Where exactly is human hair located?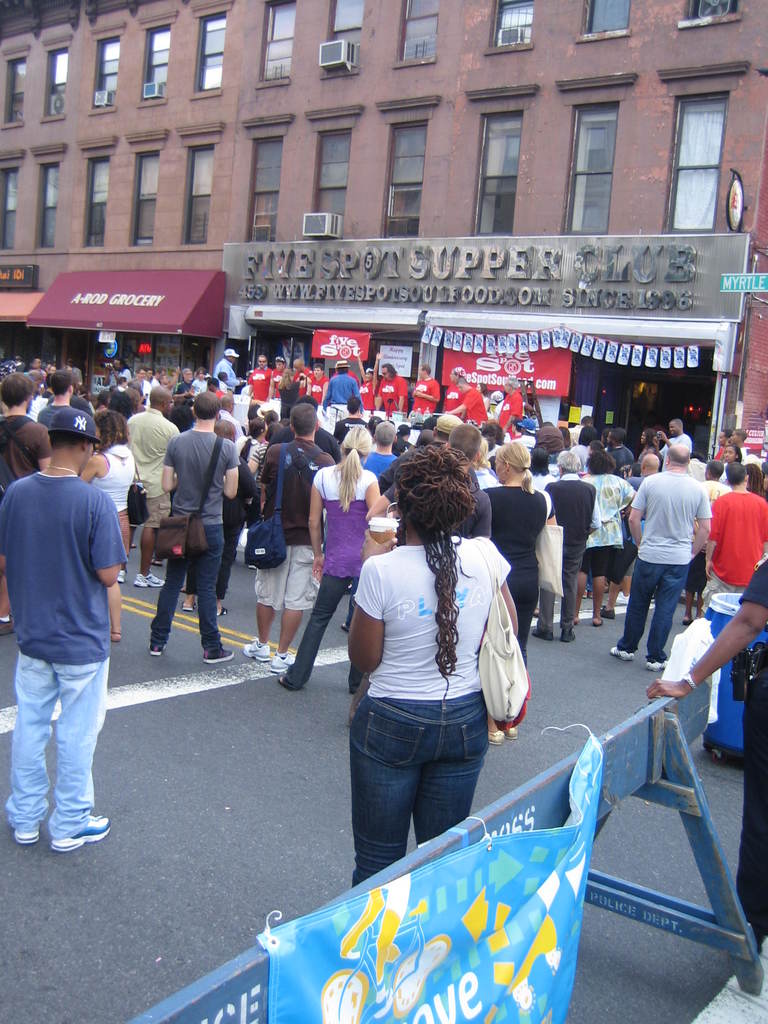
Its bounding box is pyautogui.locateOnScreen(447, 421, 482, 460).
